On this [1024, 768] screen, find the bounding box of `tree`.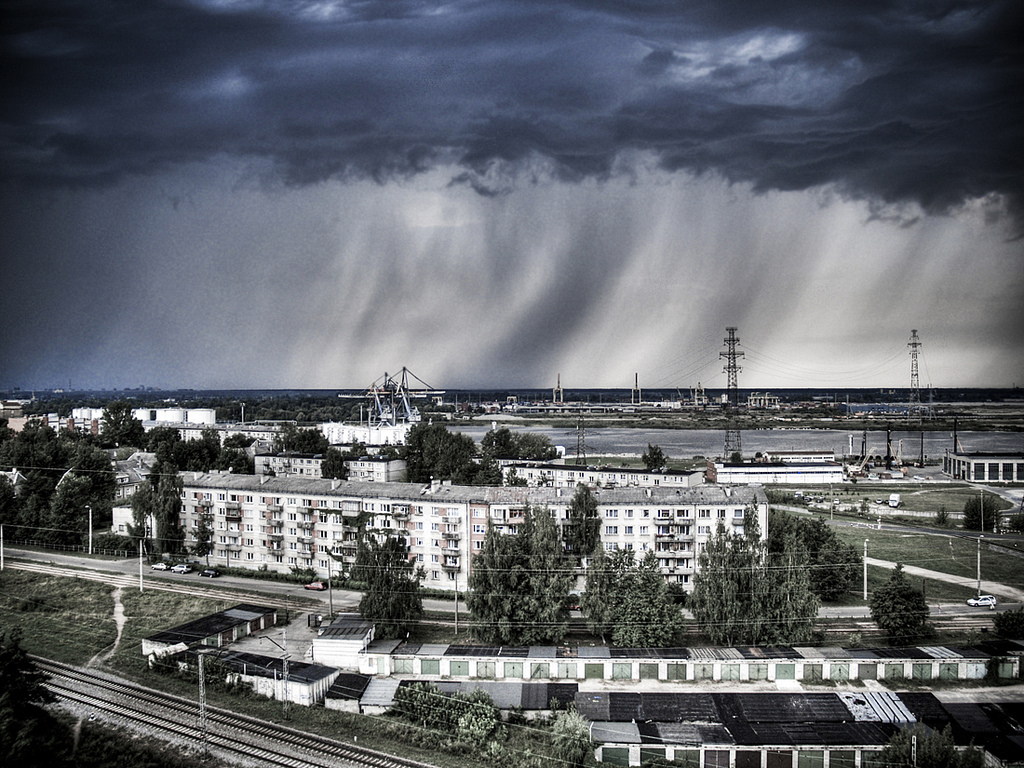
Bounding box: <region>565, 478, 604, 558</region>.
